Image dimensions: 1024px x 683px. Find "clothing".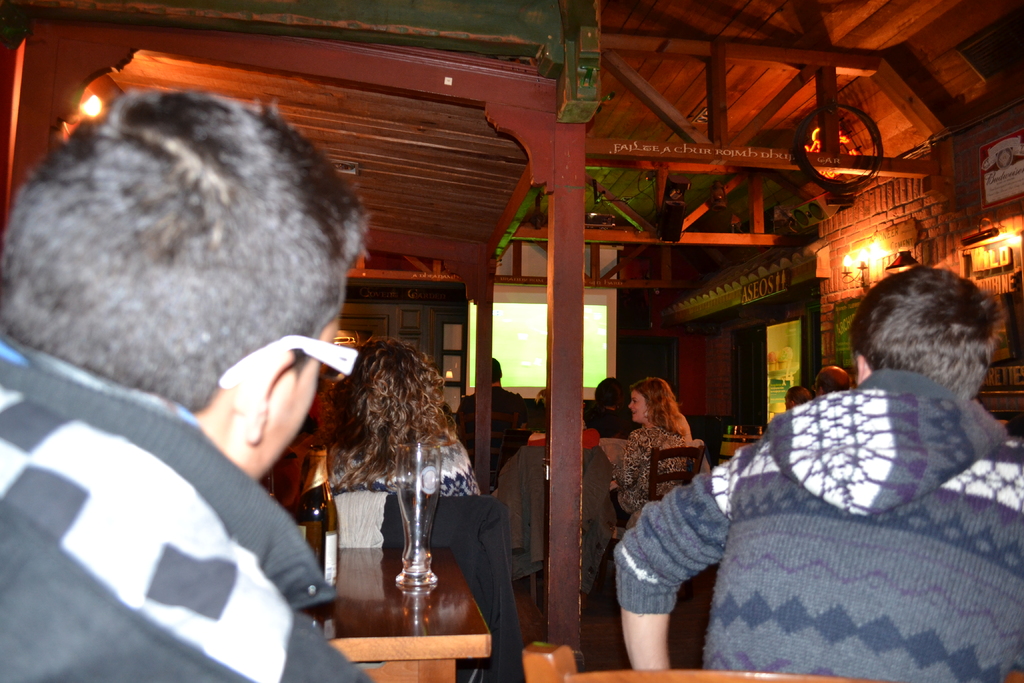
locate(324, 434, 479, 493).
